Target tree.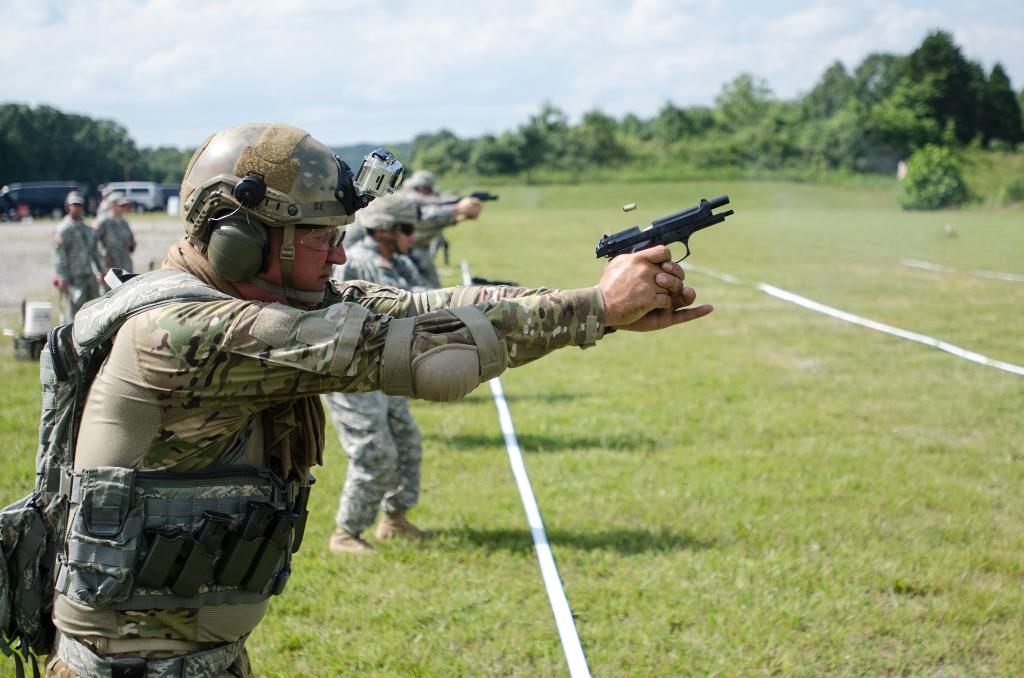
Target region: (x1=964, y1=59, x2=1023, y2=154).
